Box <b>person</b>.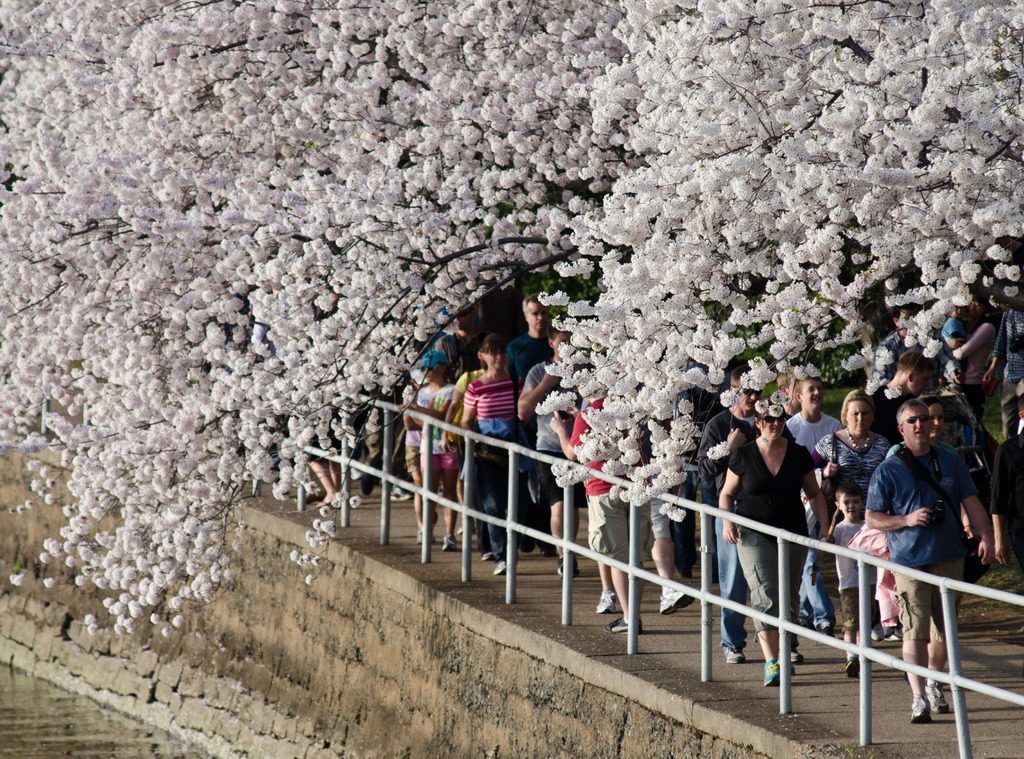
x1=460 y1=334 x2=522 y2=556.
